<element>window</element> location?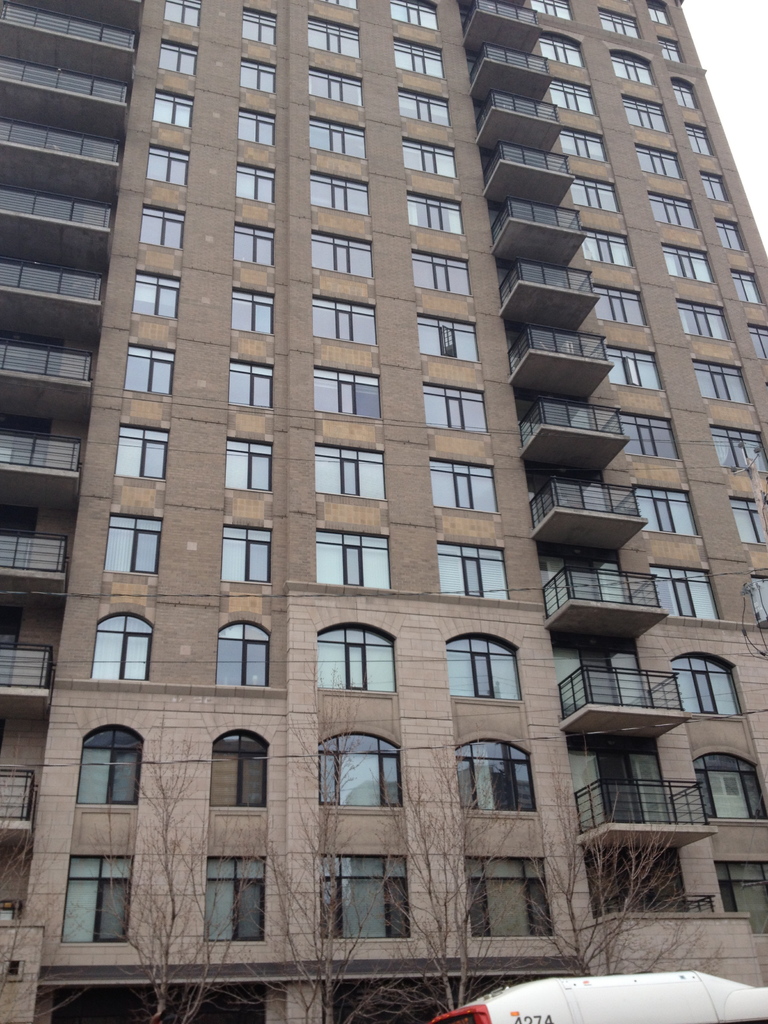
<box>403,193,469,239</box>
